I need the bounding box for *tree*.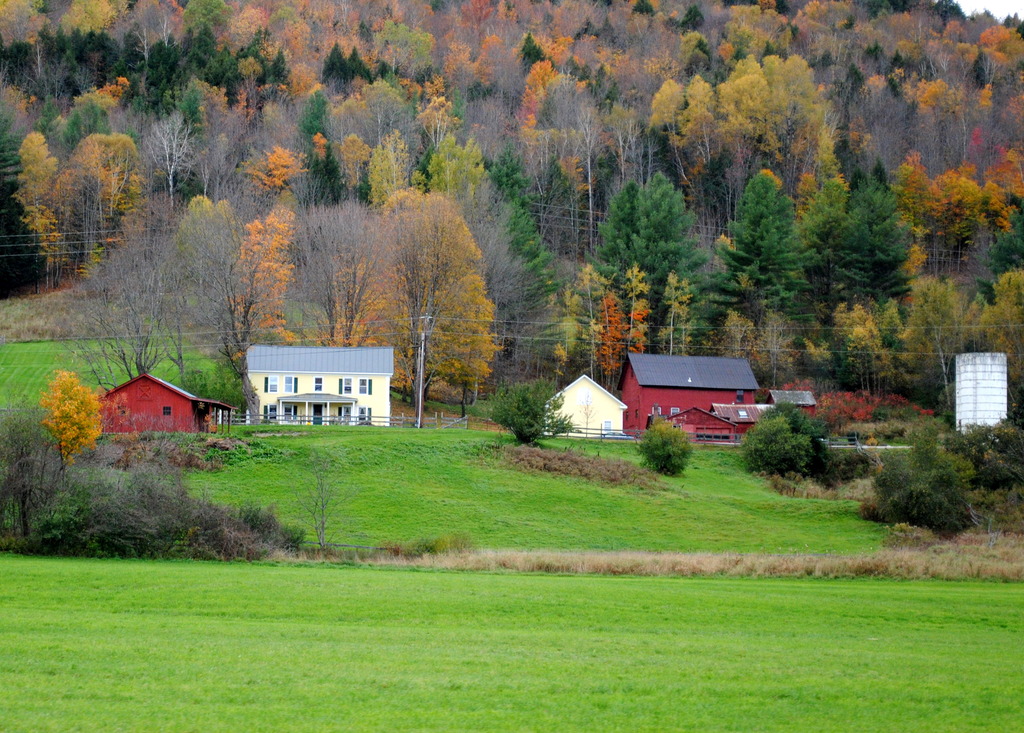
Here it is: [left=52, top=190, right=210, bottom=407].
